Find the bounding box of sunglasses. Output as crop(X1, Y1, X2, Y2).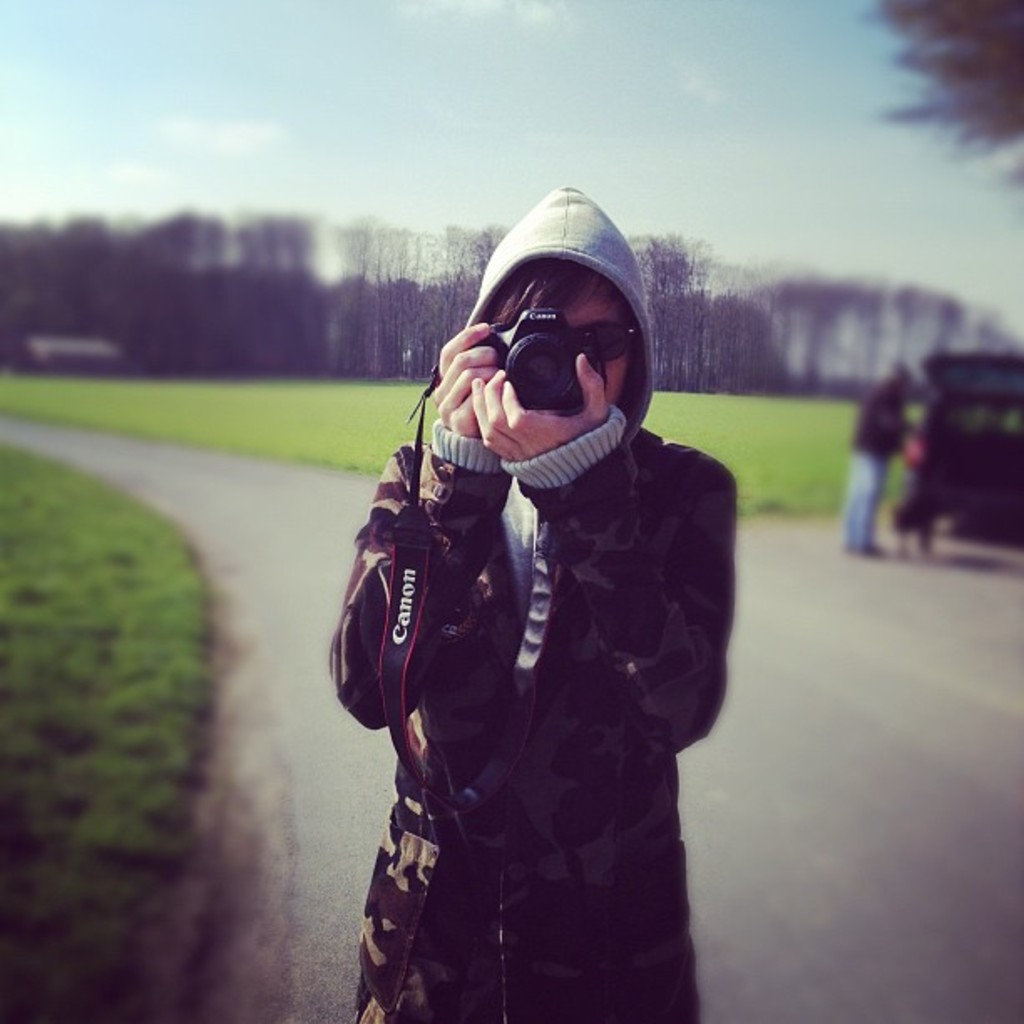
crop(572, 321, 637, 360).
